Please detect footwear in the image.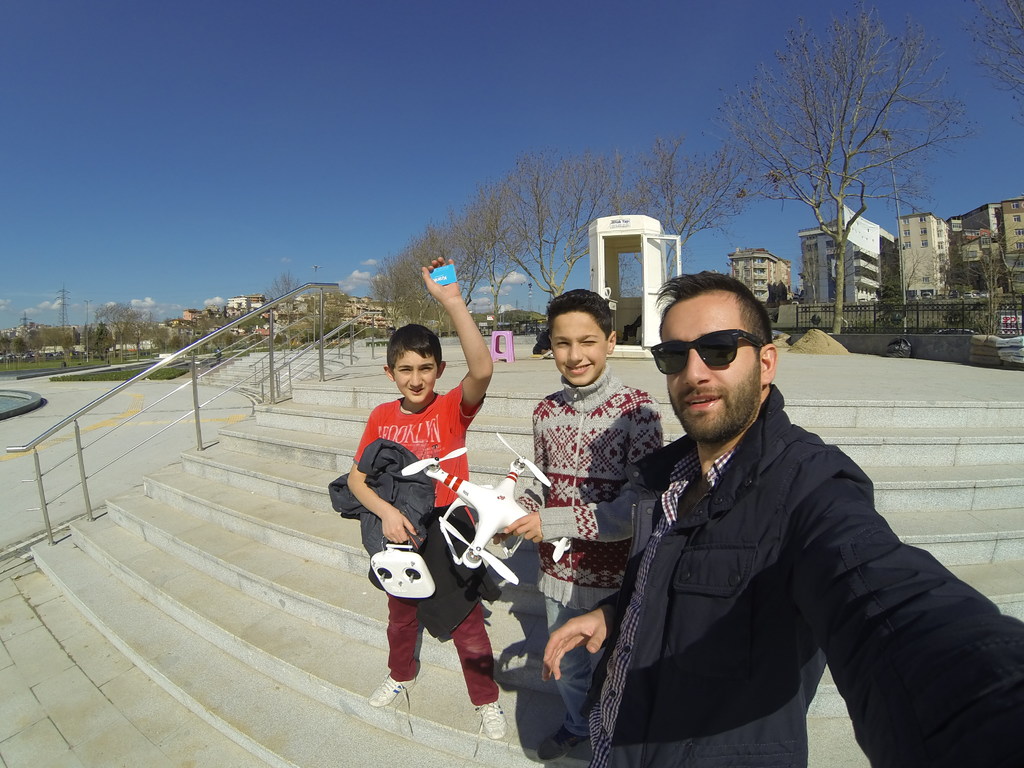
box(364, 667, 418, 733).
